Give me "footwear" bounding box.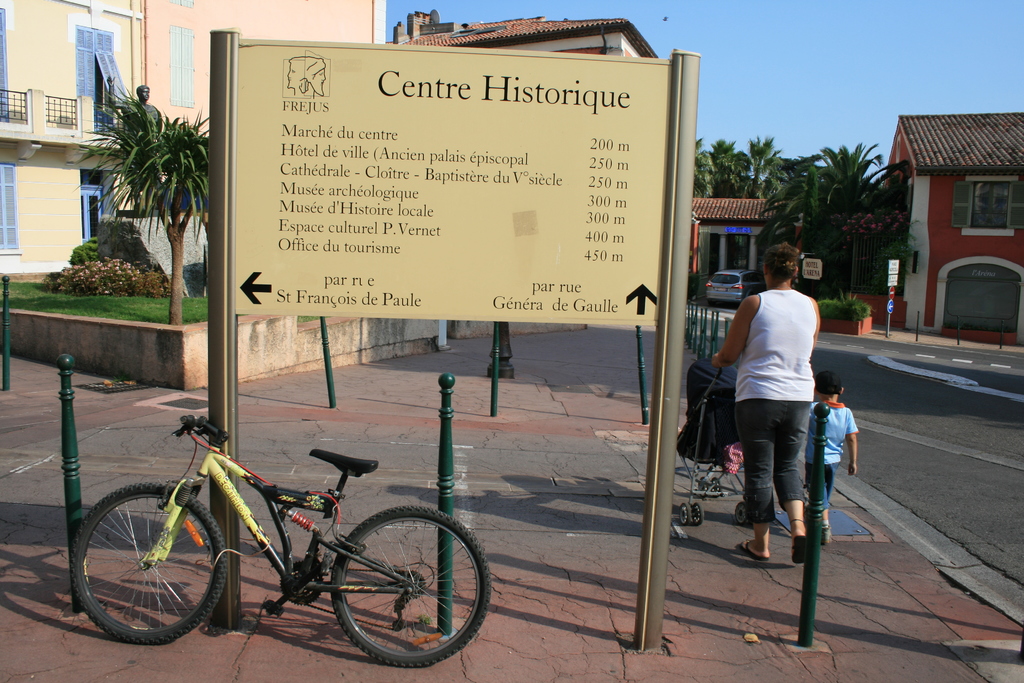
crop(737, 538, 767, 559).
